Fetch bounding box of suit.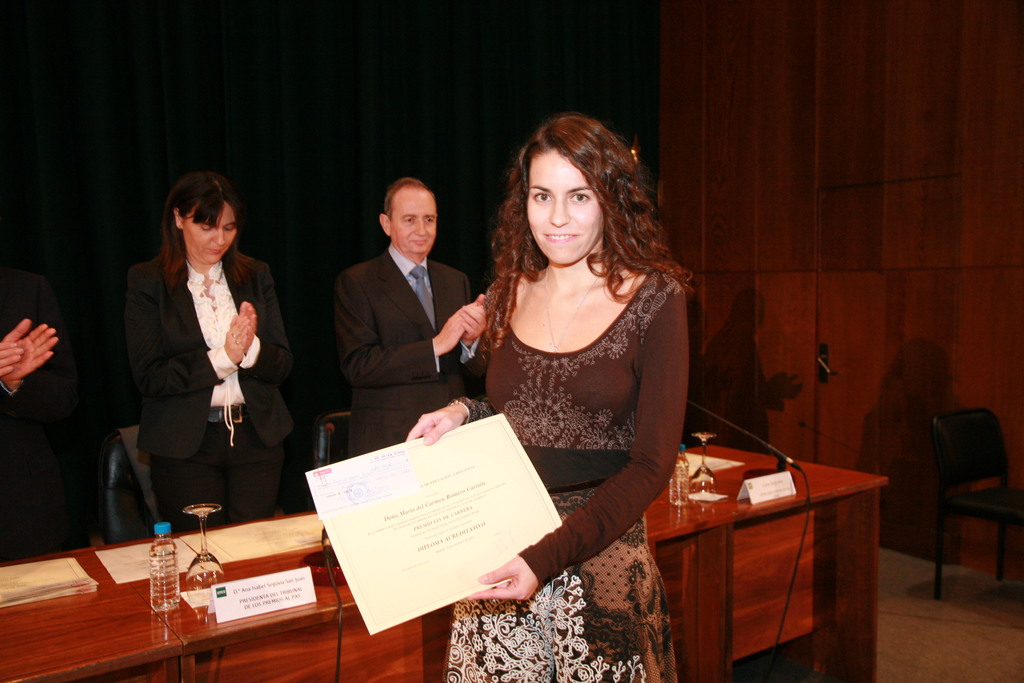
Bbox: (left=333, top=243, right=479, bottom=457).
